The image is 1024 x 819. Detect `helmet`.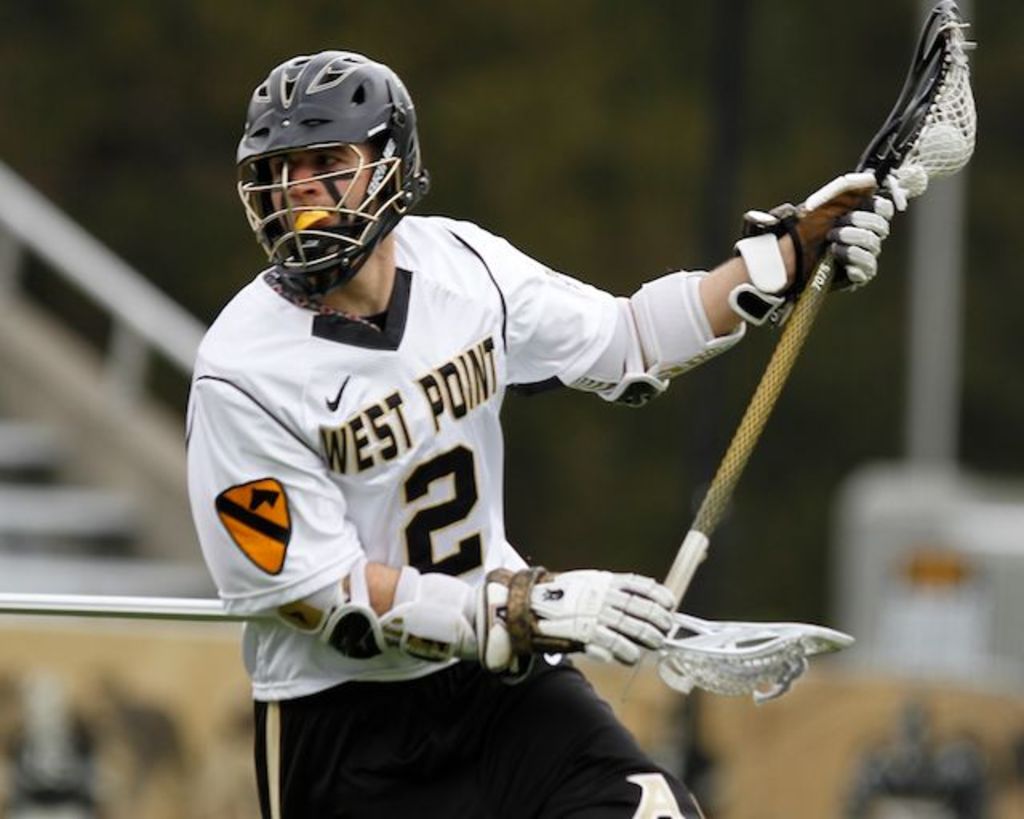
Detection: [x1=234, y1=45, x2=406, y2=296].
